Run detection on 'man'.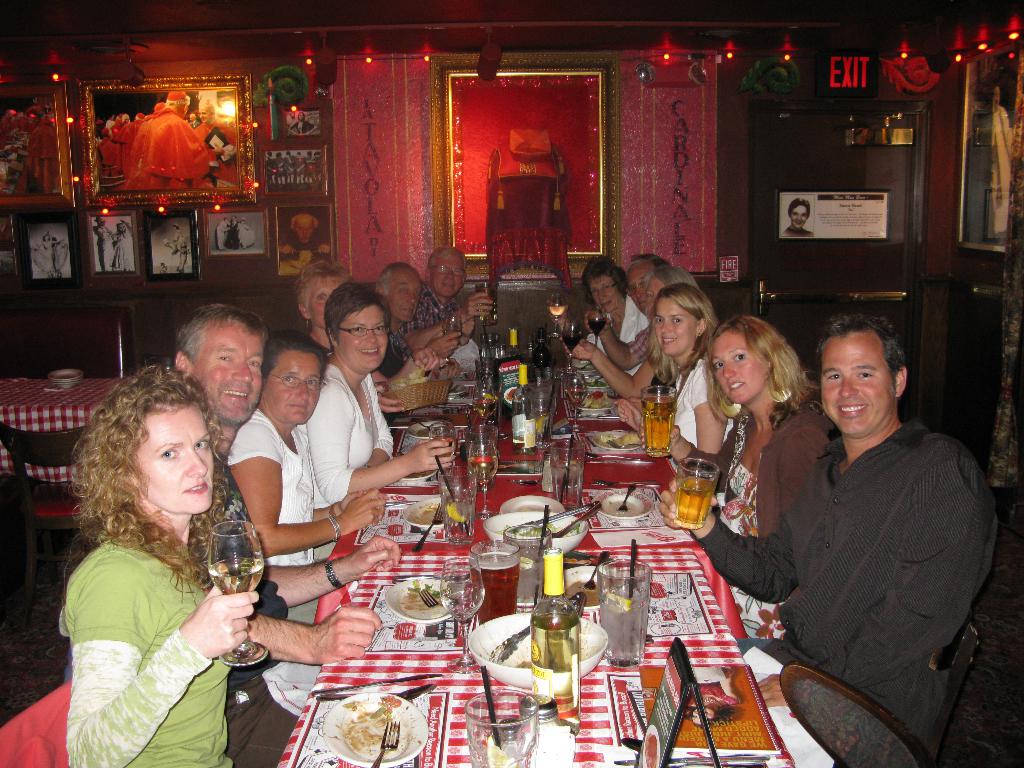
Result: <box>372,261,465,388</box>.
